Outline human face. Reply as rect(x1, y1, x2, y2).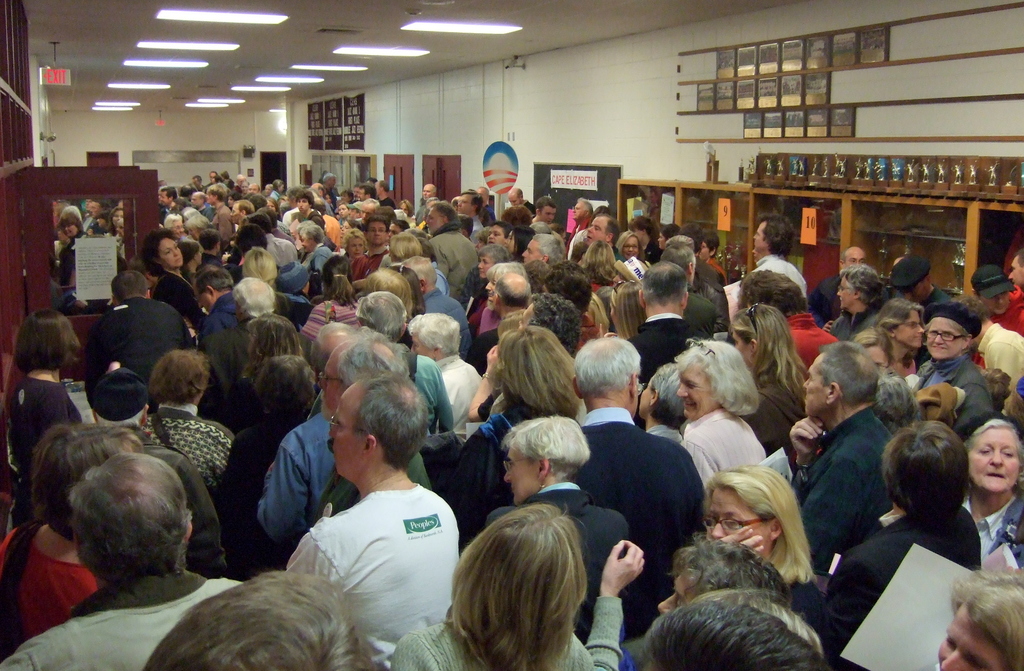
rect(61, 222, 76, 238).
